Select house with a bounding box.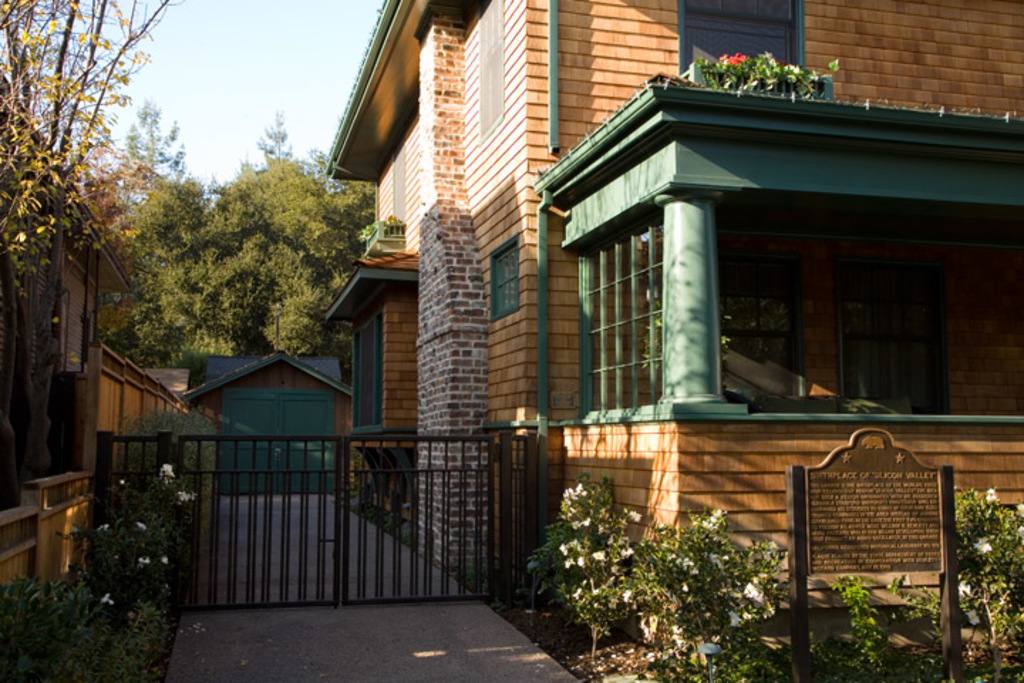
94 0 1023 655.
